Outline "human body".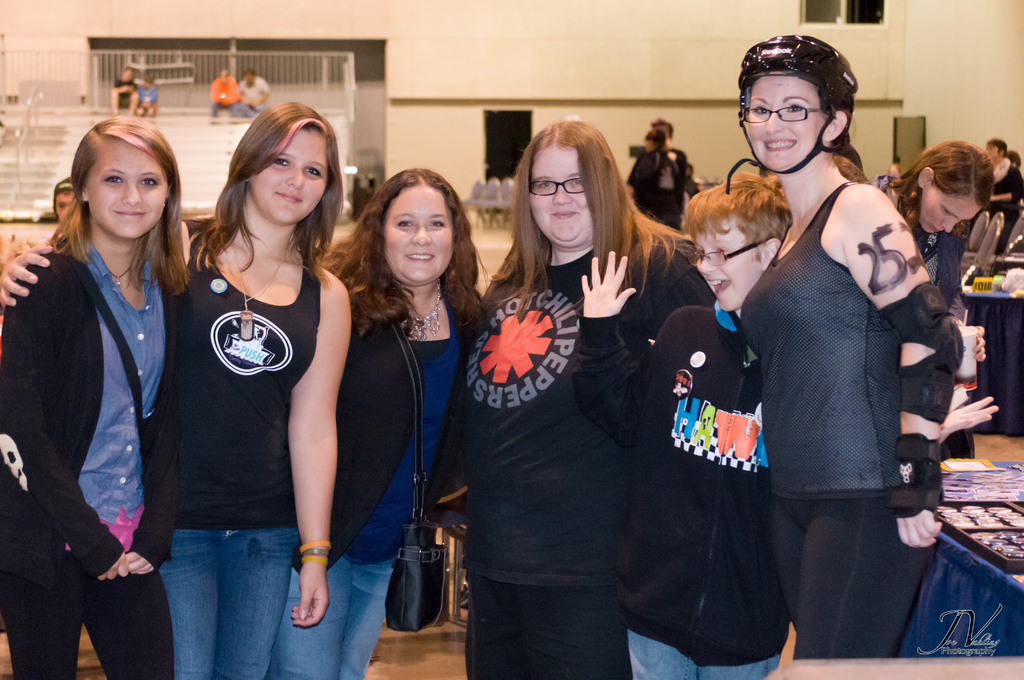
Outline: BBox(870, 135, 995, 466).
